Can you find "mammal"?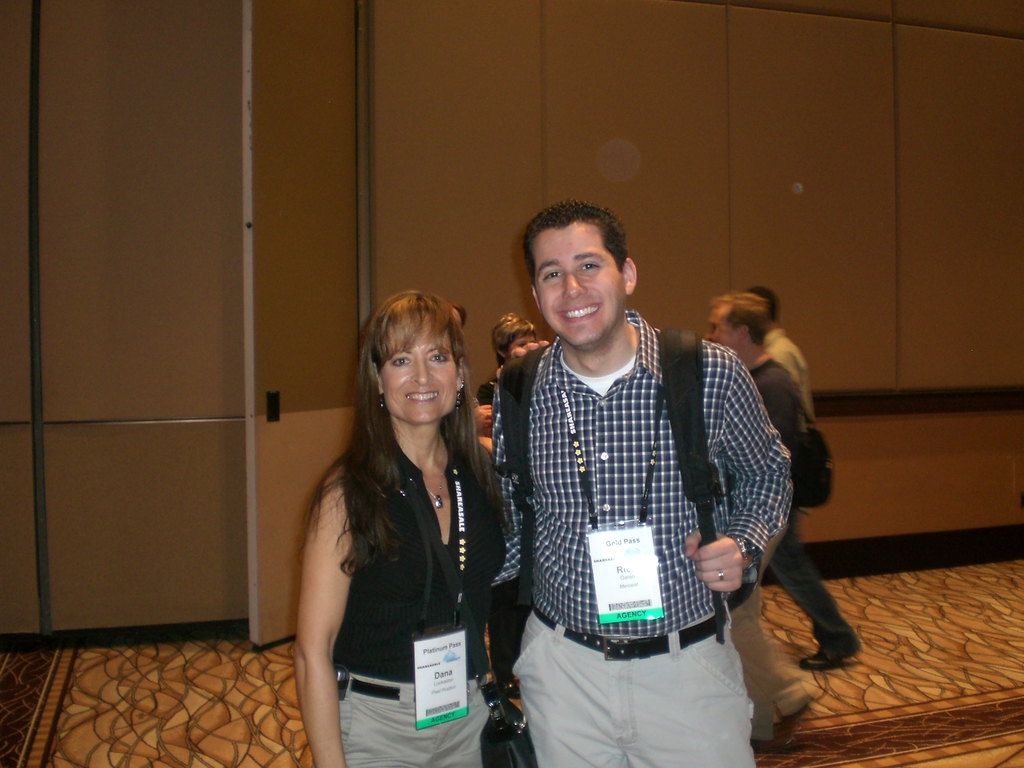
Yes, bounding box: bbox=(701, 290, 861, 671).
